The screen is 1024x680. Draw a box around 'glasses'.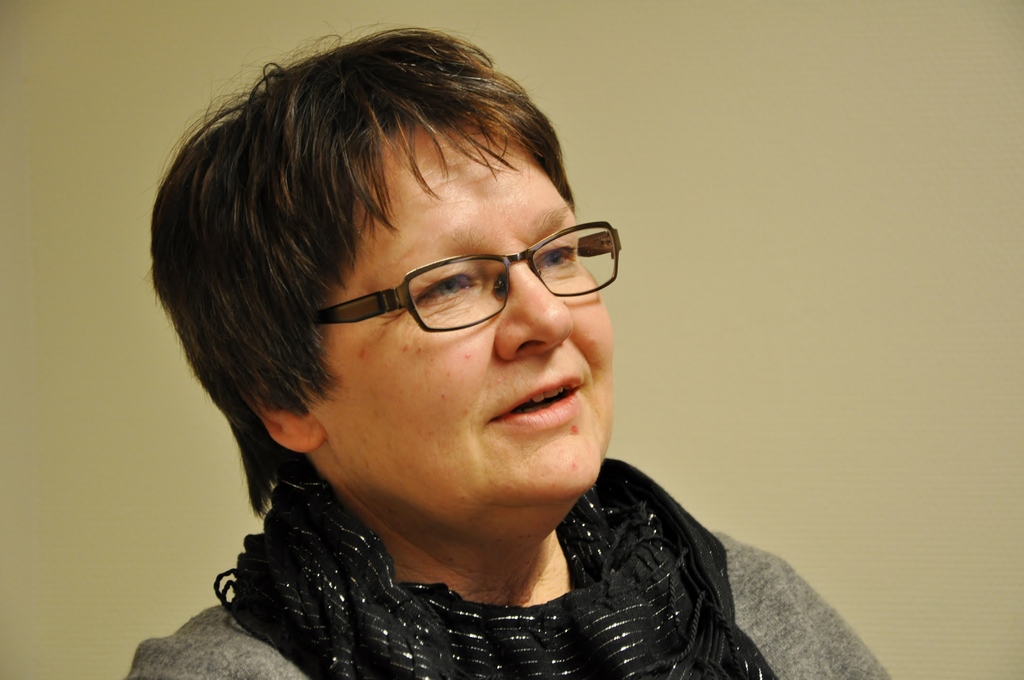
{"x1": 298, "y1": 216, "x2": 625, "y2": 336}.
